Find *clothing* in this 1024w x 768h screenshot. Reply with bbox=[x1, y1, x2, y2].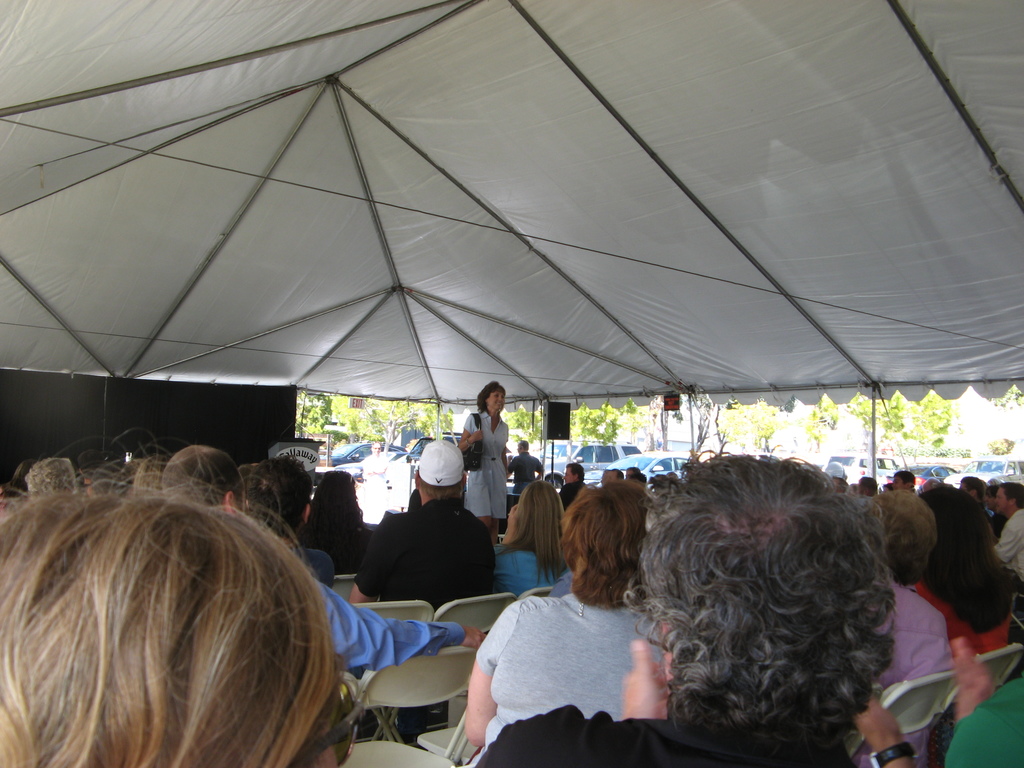
bbox=[312, 579, 459, 669].
